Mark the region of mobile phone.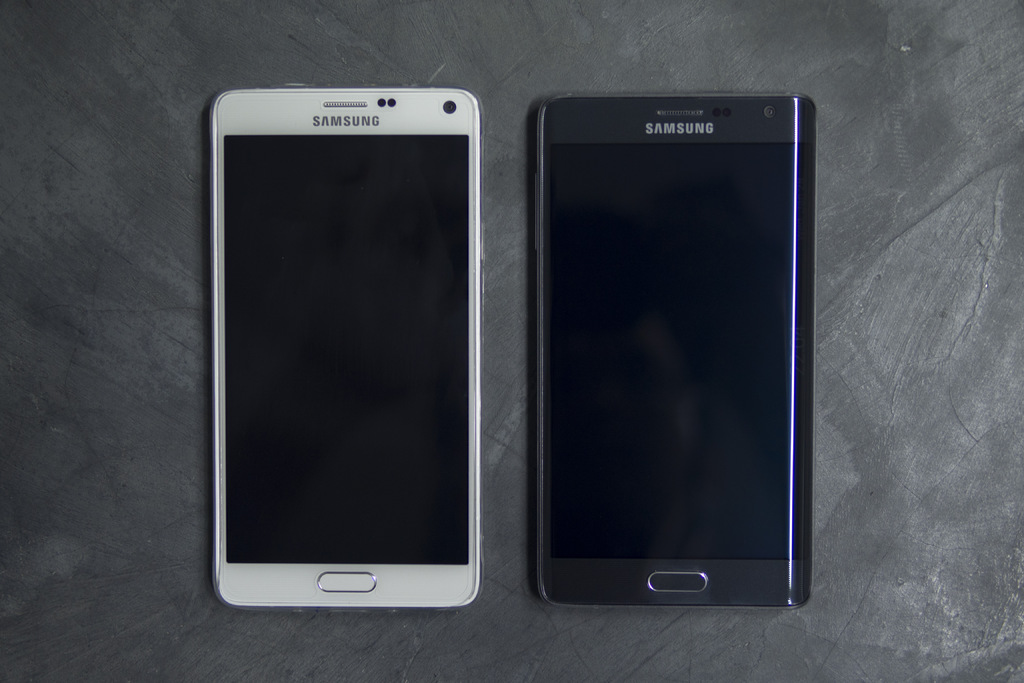
Region: [186,80,511,612].
